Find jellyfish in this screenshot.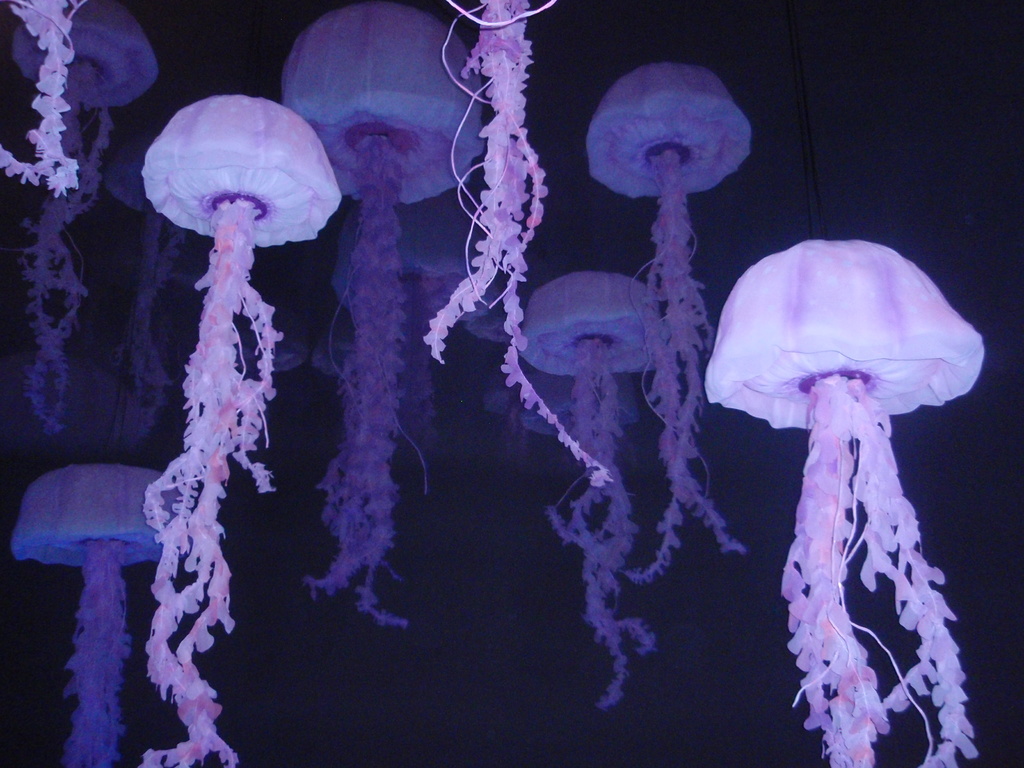
The bounding box for jellyfish is Rect(13, 0, 163, 436).
